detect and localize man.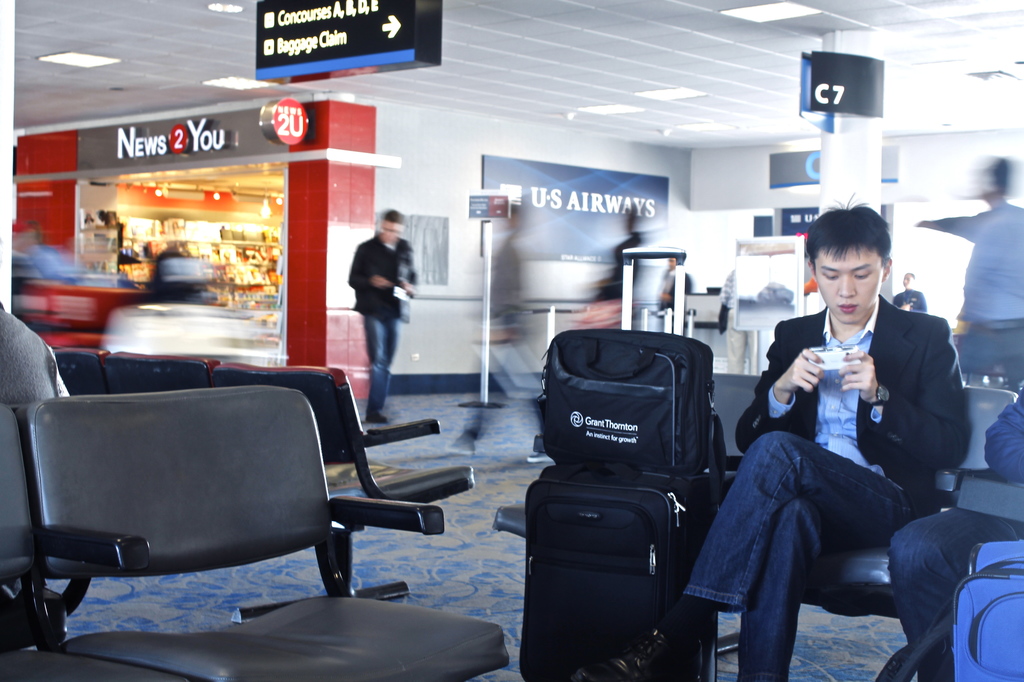
Localized at left=346, top=211, right=416, bottom=426.
